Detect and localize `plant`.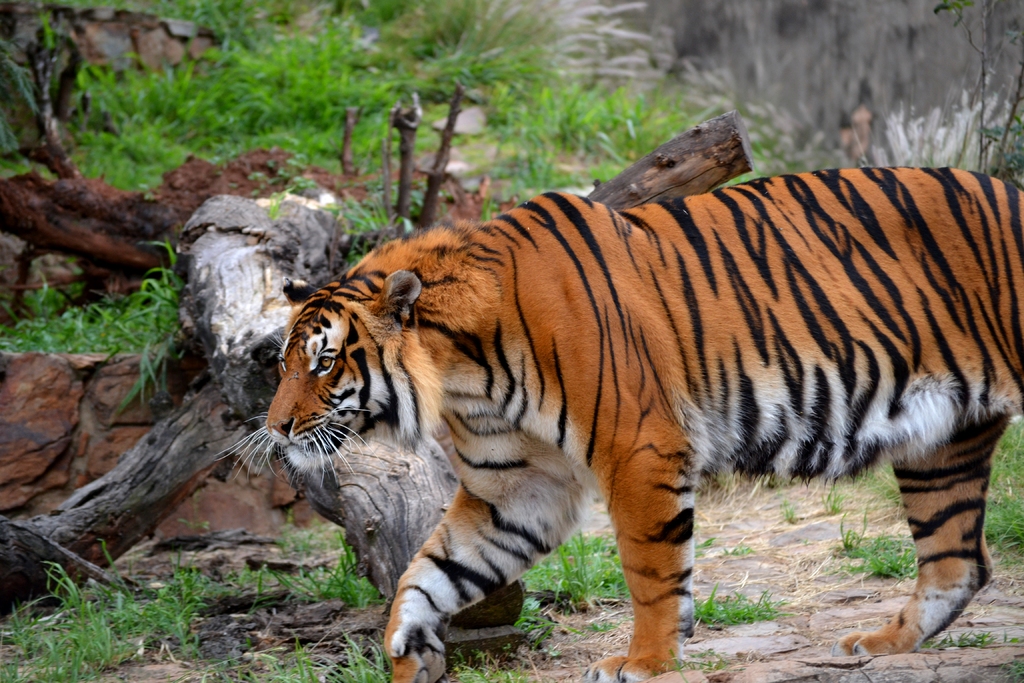
Localized at (x1=691, y1=532, x2=715, y2=555).
